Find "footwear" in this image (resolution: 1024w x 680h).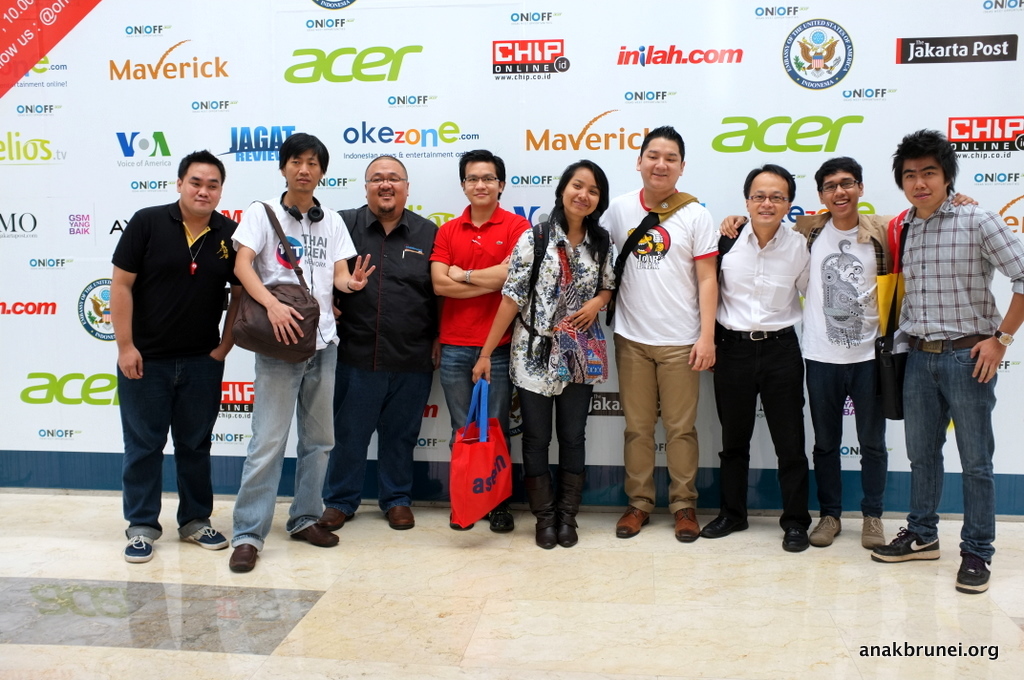
crop(385, 502, 415, 530).
